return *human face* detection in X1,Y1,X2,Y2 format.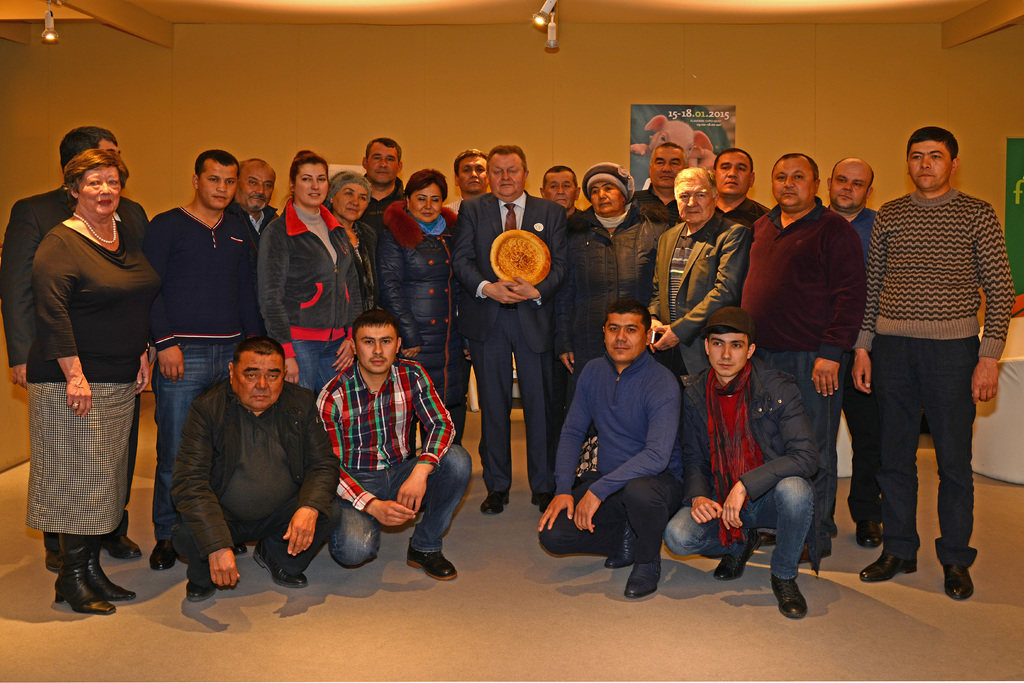
199,158,240,210.
